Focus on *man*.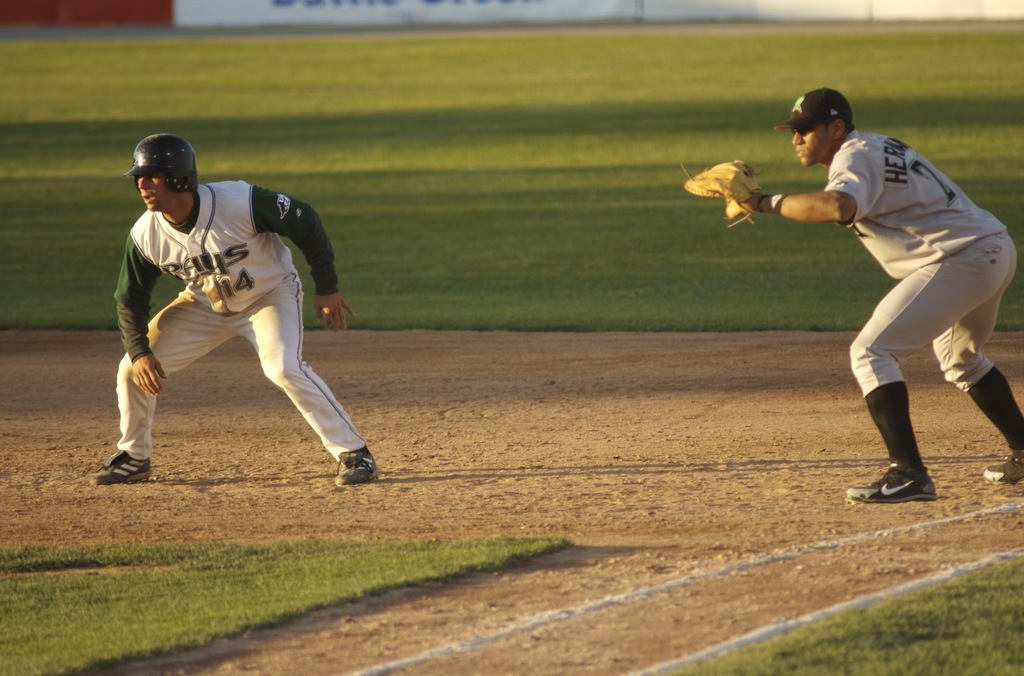
Focused at x1=92, y1=136, x2=381, y2=482.
